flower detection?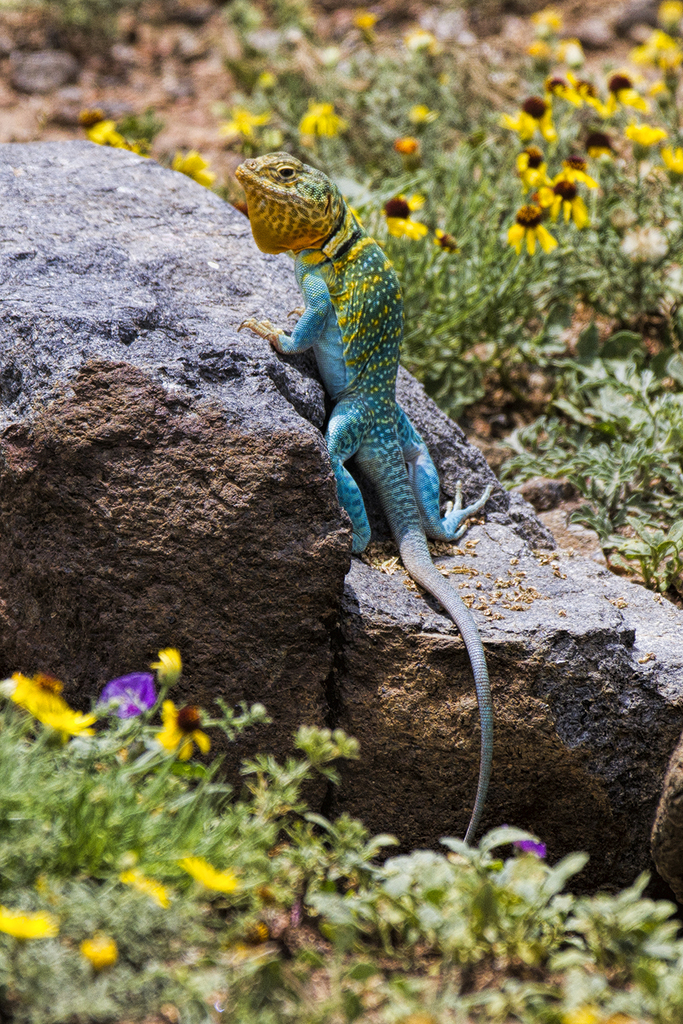
select_region(290, 100, 352, 138)
